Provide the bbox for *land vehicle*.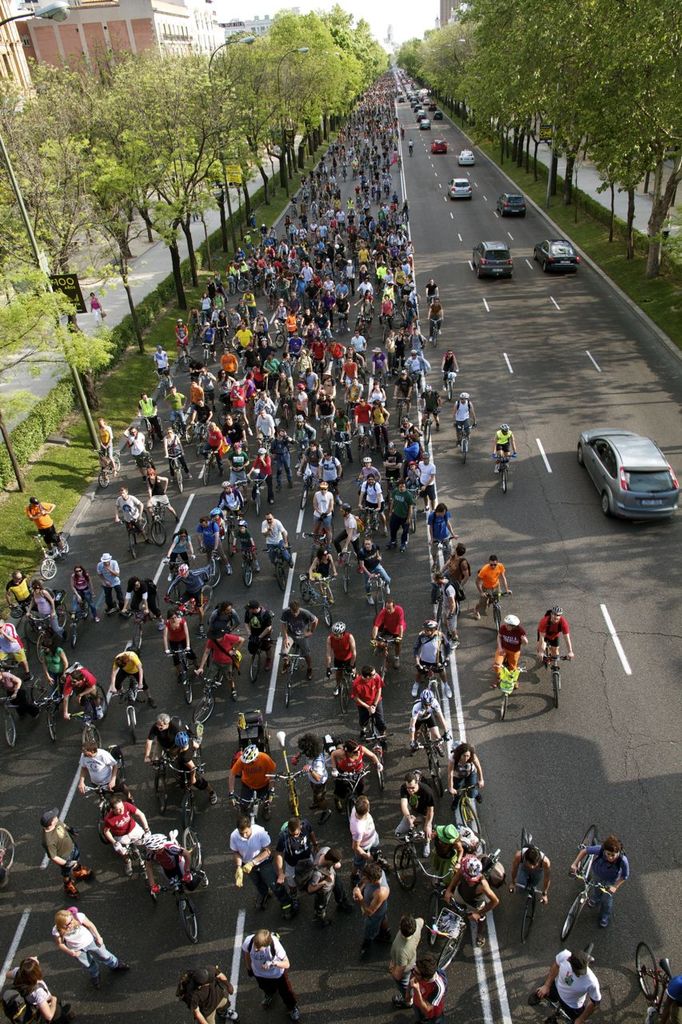
detection(394, 822, 433, 889).
